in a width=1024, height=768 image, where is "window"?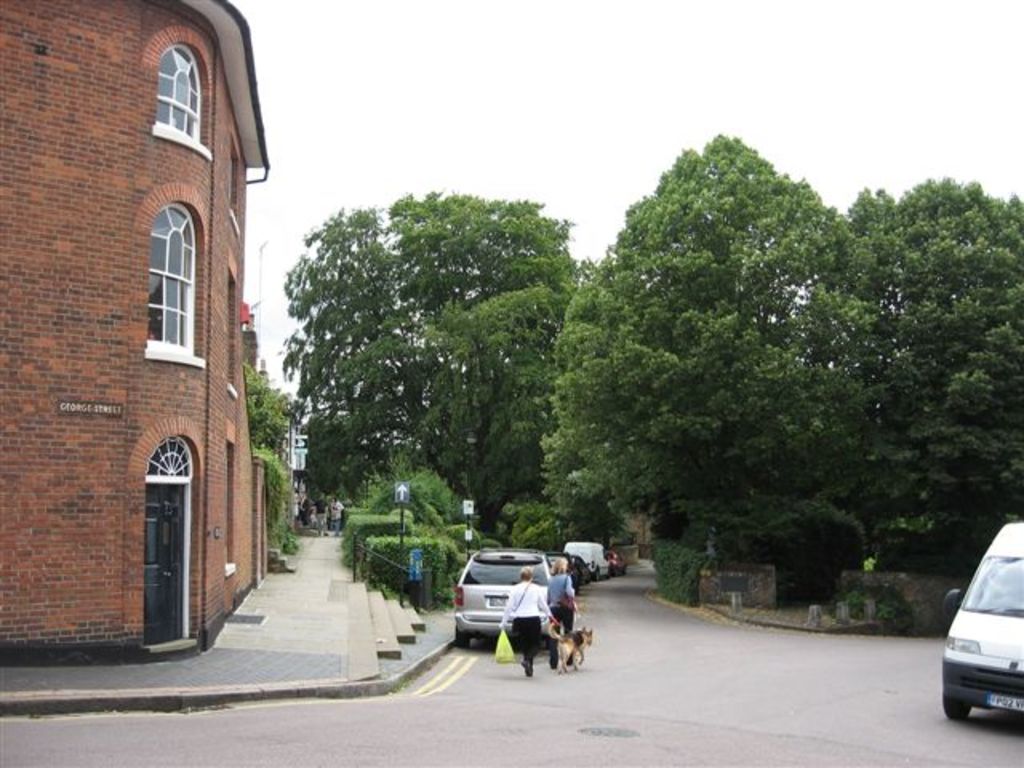
bbox(227, 254, 245, 398).
